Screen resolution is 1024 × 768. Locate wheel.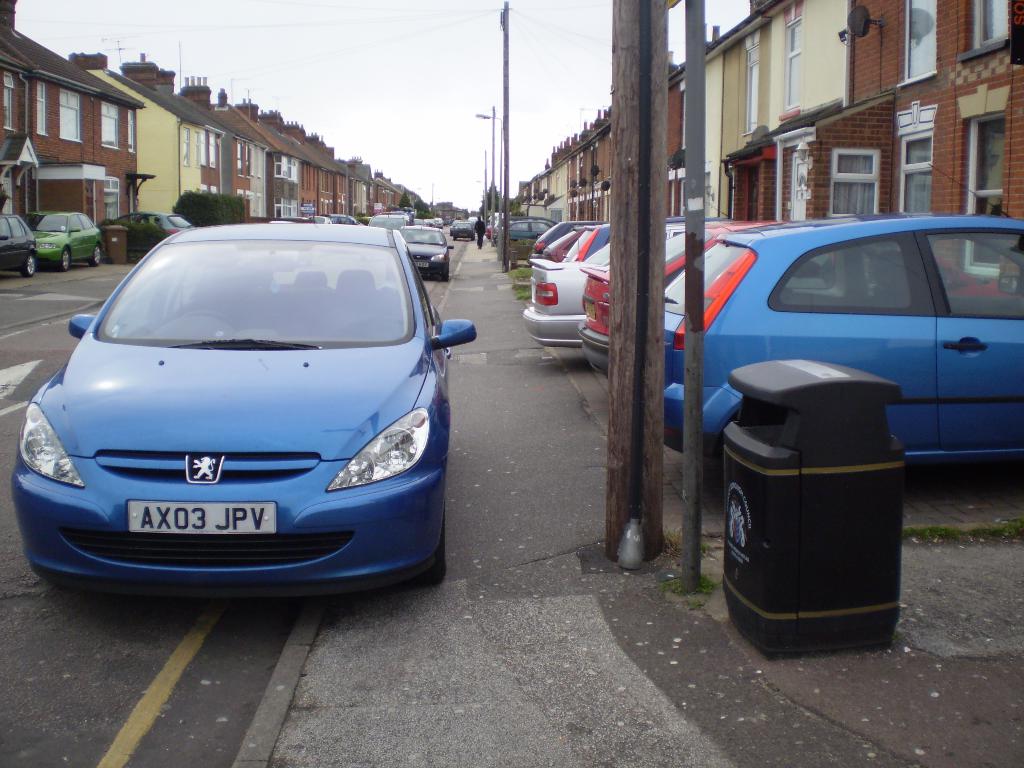
l=15, t=255, r=35, b=278.
